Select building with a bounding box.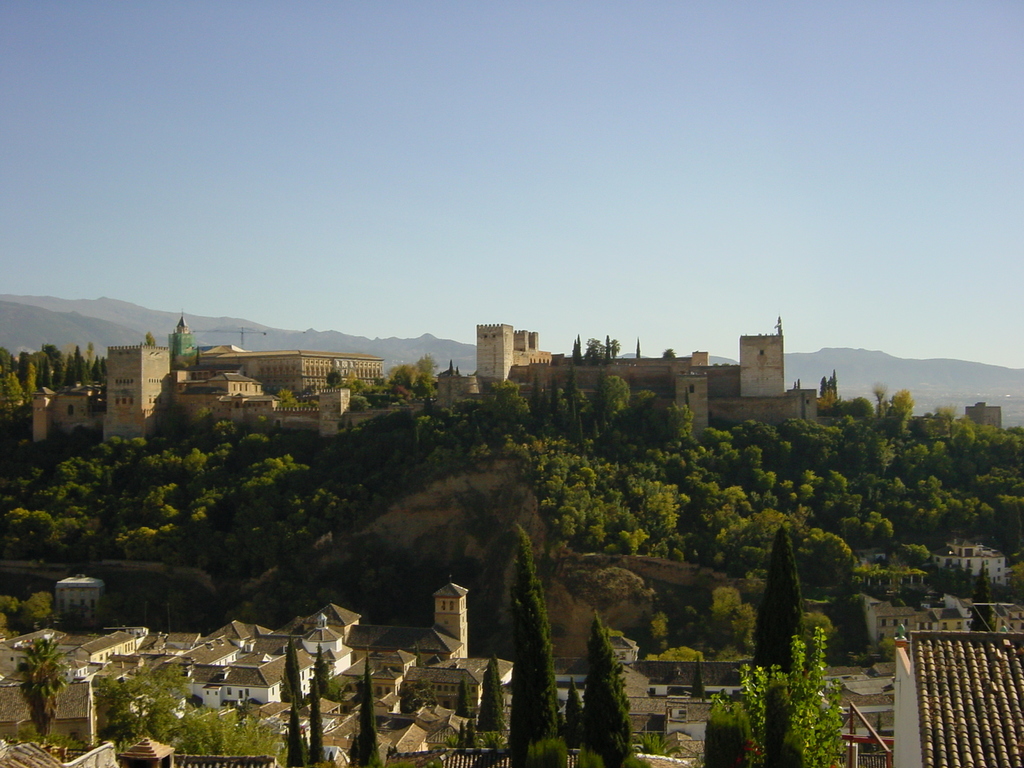
bbox(551, 654, 884, 767).
